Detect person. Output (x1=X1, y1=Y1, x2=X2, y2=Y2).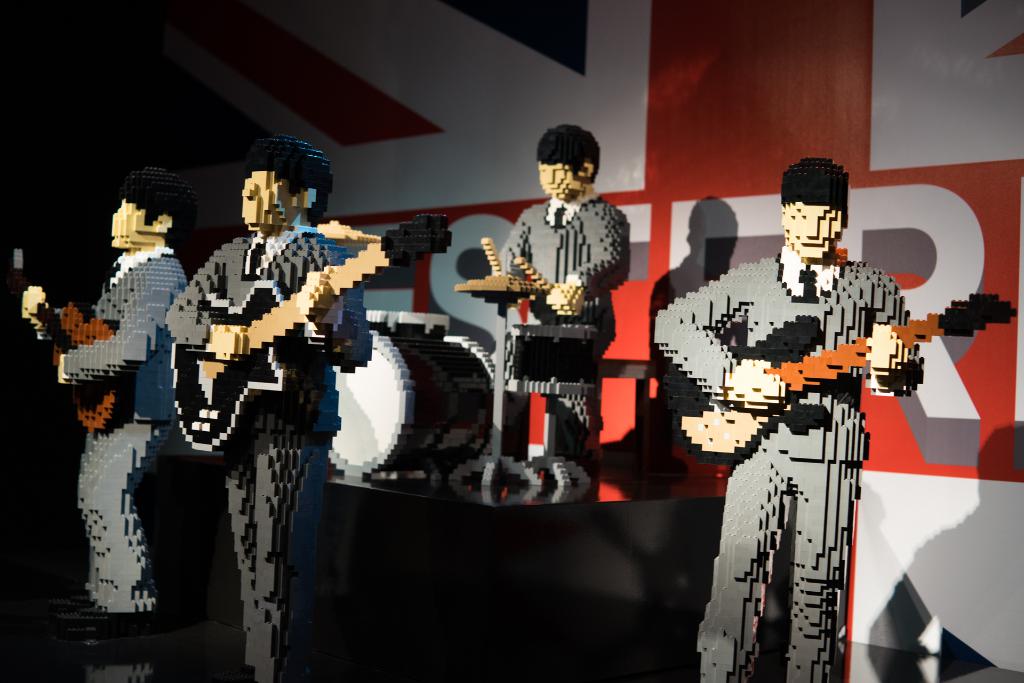
(x1=10, y1=160, x2=195, y2=625).
